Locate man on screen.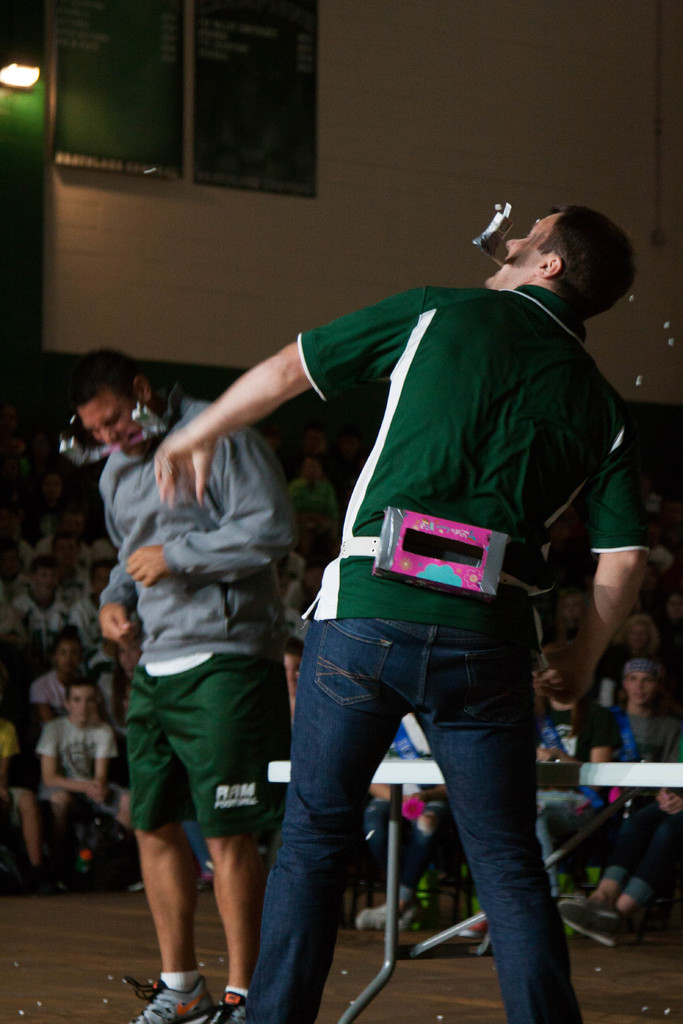
On screen at 61:344:297:1023.
